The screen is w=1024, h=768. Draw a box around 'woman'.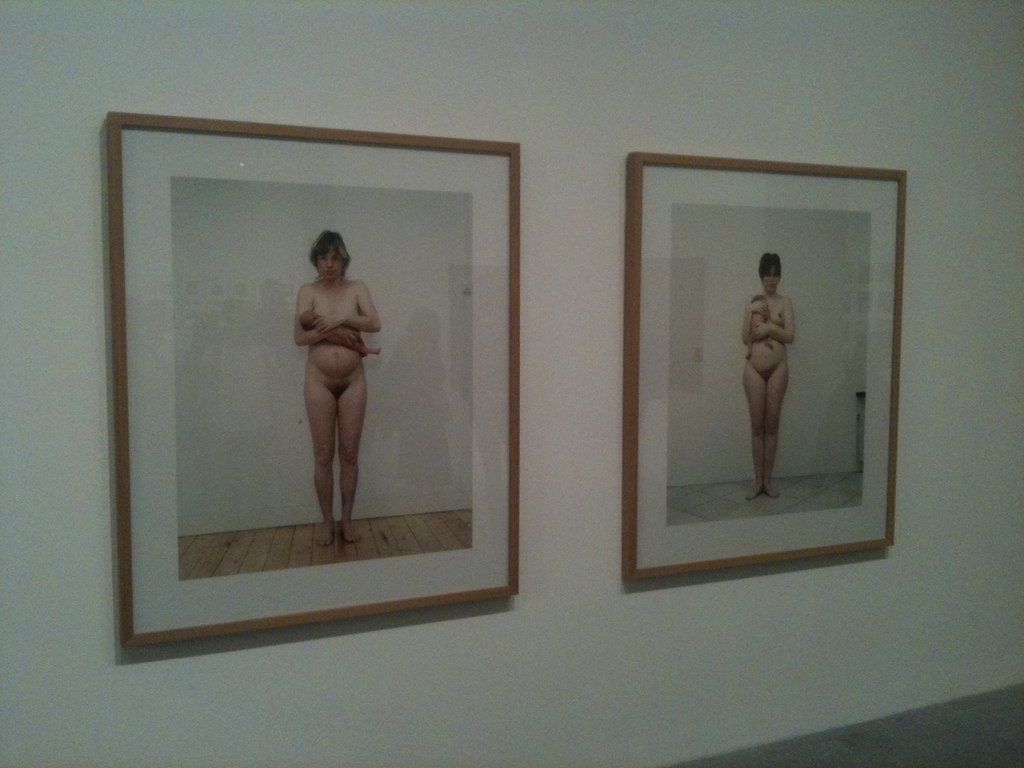
<region>293, 234, 390, 542</region>.
